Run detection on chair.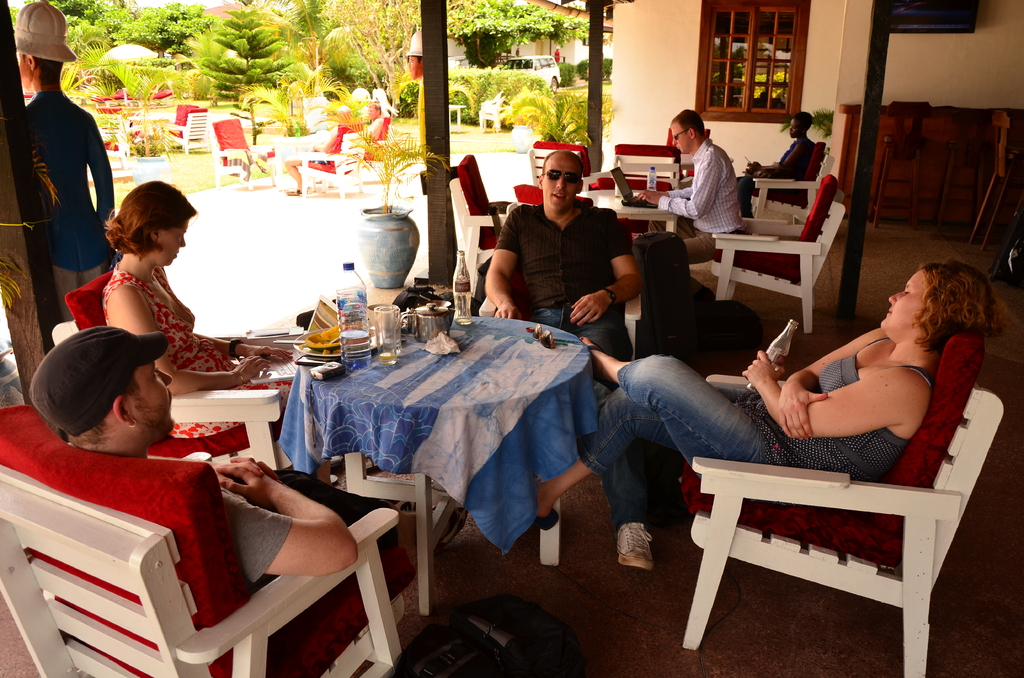
Result: [x1=50, y1=312, x2=296, y2=475].
